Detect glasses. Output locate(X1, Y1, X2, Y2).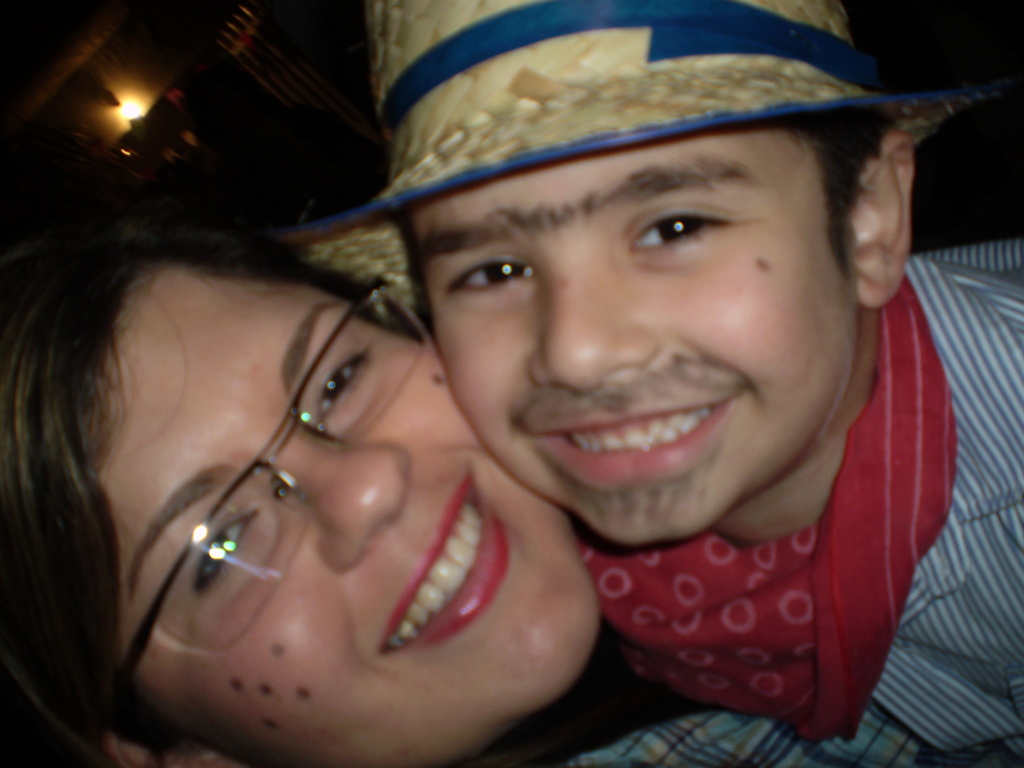
locate(118, 284, 427, 684).
